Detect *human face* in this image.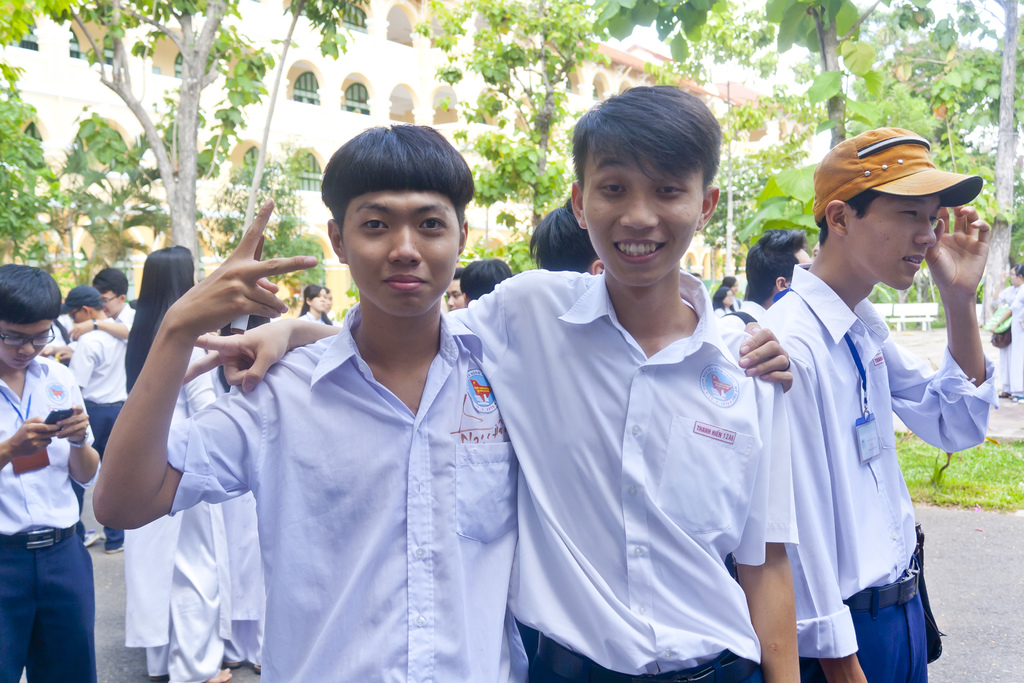
Detection: rect(846, 188, 948, 293).
